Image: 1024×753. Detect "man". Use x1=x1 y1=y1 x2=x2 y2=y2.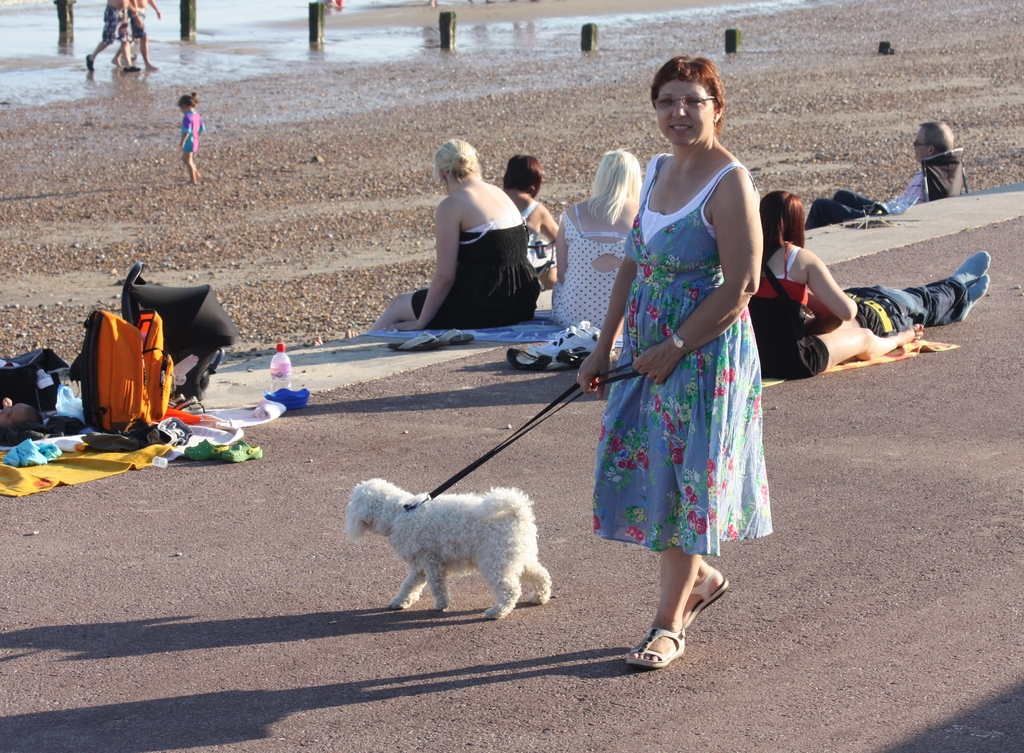
x1=806 y1=119 x2=956 y2=227.
